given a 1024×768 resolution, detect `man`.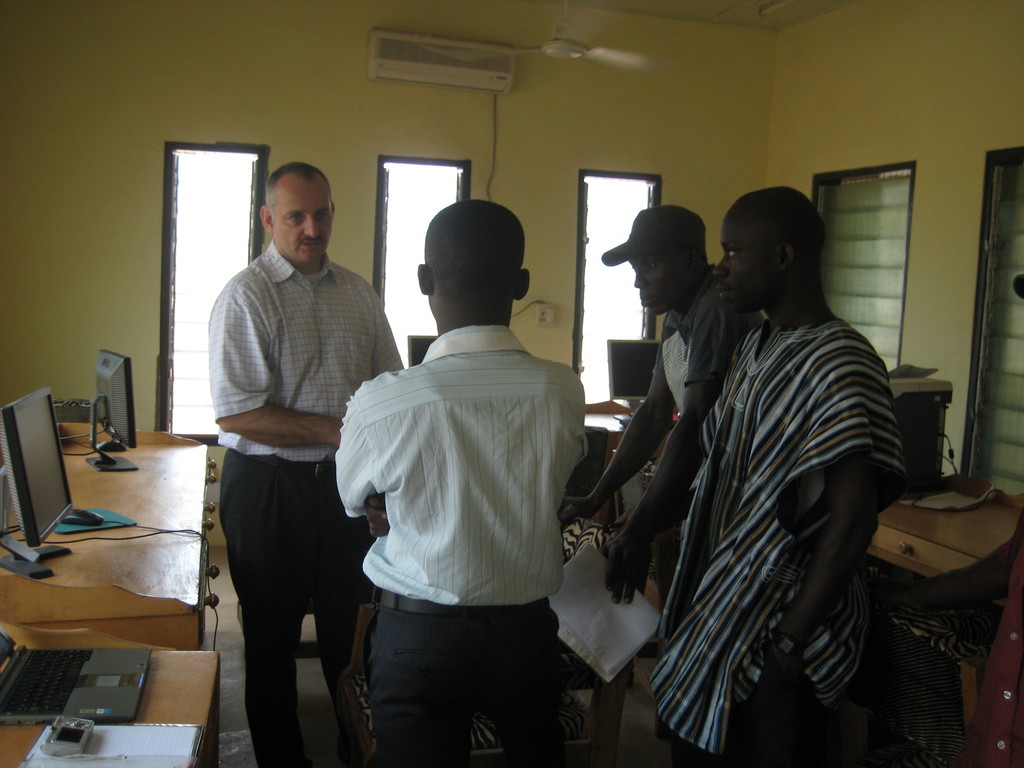
182, 156, 383, 749.
